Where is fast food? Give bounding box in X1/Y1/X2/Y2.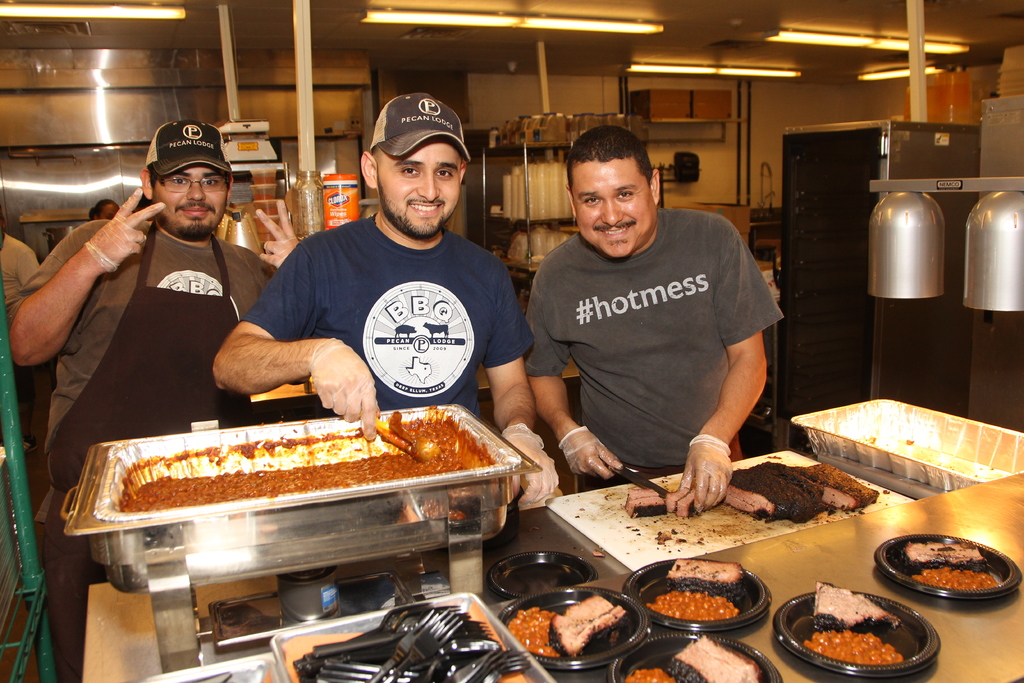
636/665/675/682.
